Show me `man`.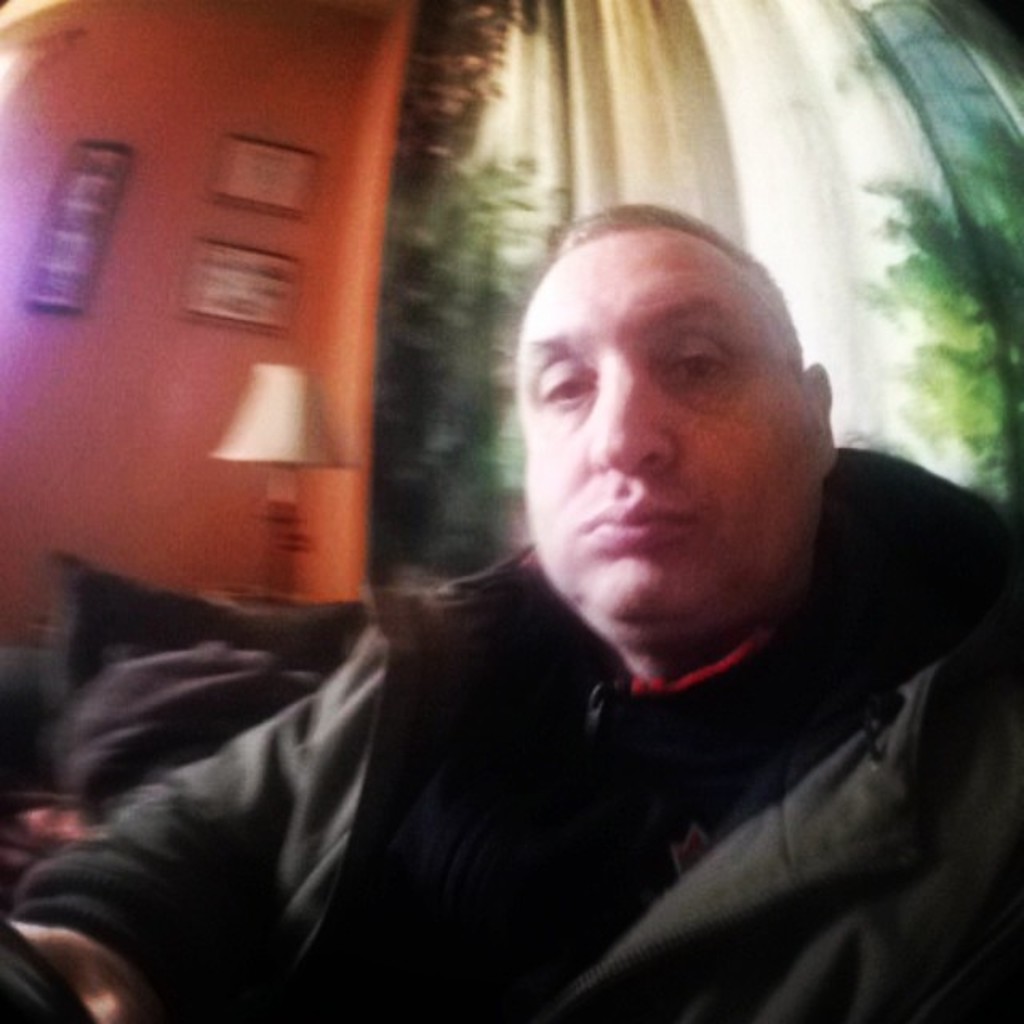
`man` is here: [123,171,1021,992].
